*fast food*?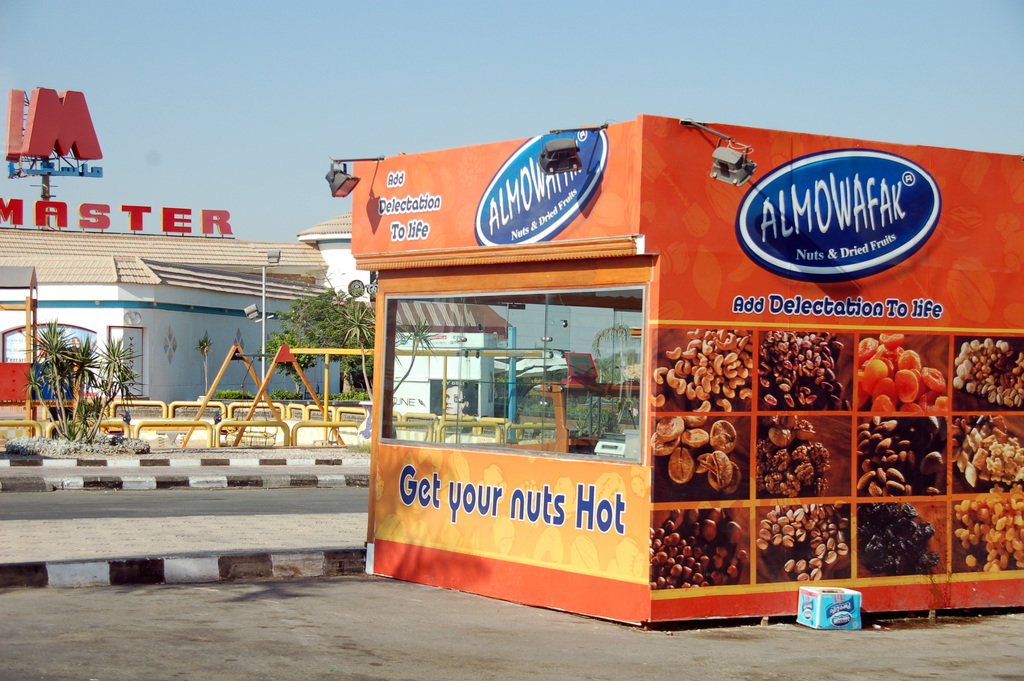
<region>656, 416, 744, 487</region>
